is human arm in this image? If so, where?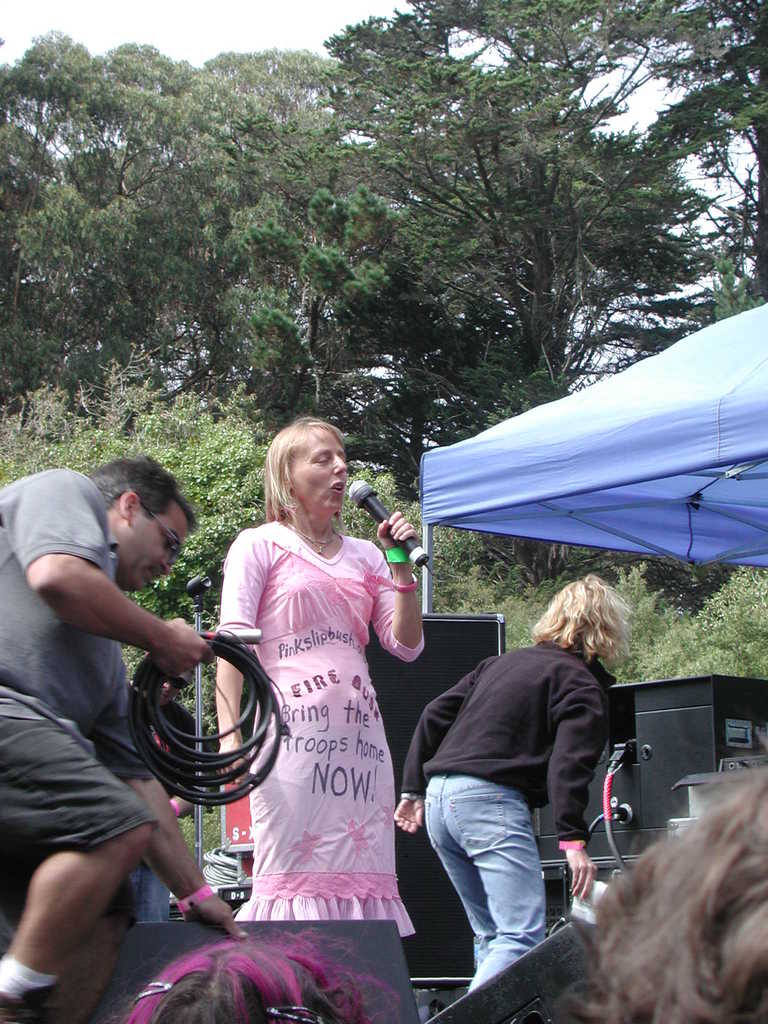
Yes, at 561 695 602 903.
